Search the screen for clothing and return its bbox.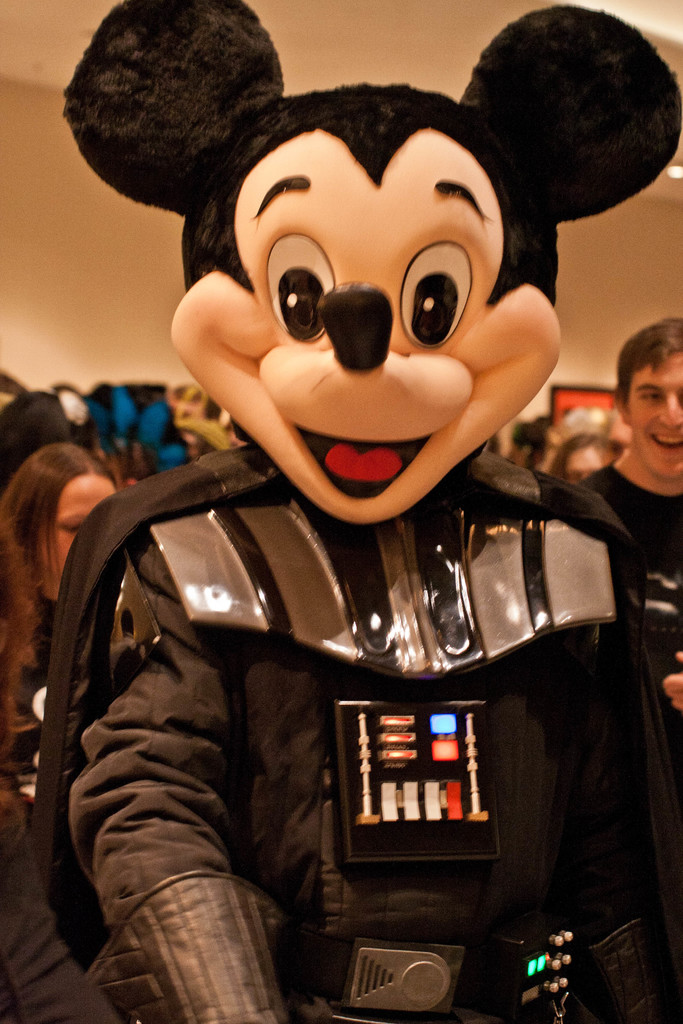
Found: 0,439,682,1023.
